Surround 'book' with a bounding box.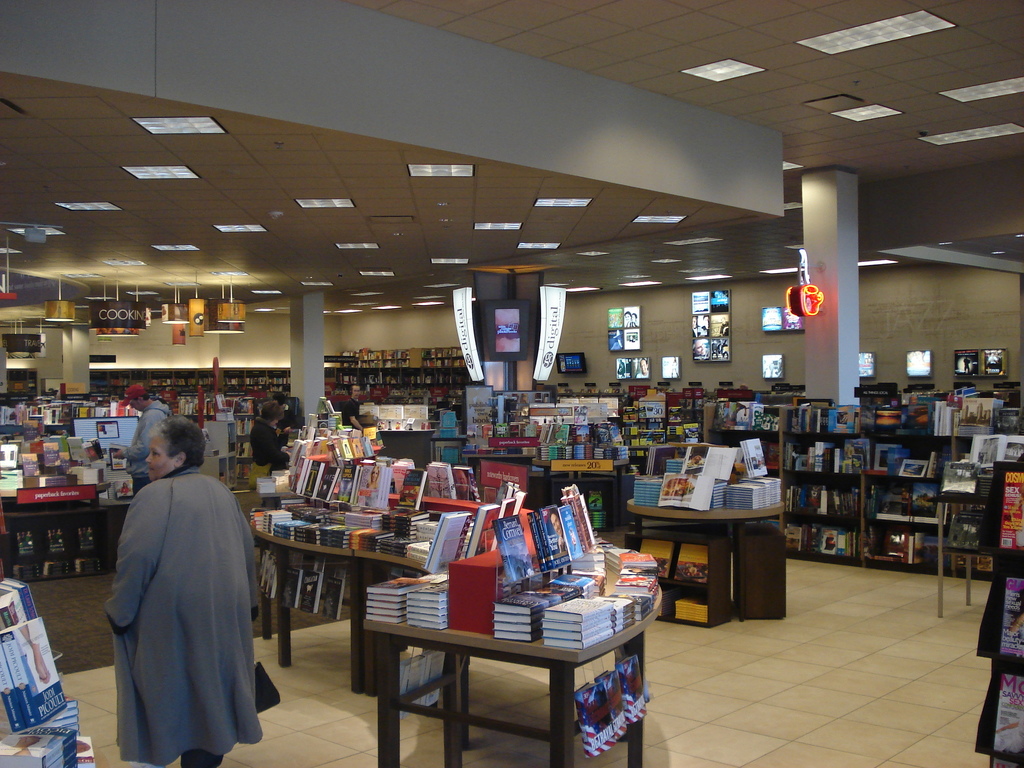
{"left": 664, "top": 582, "right": 676, "bottom": 622}.
